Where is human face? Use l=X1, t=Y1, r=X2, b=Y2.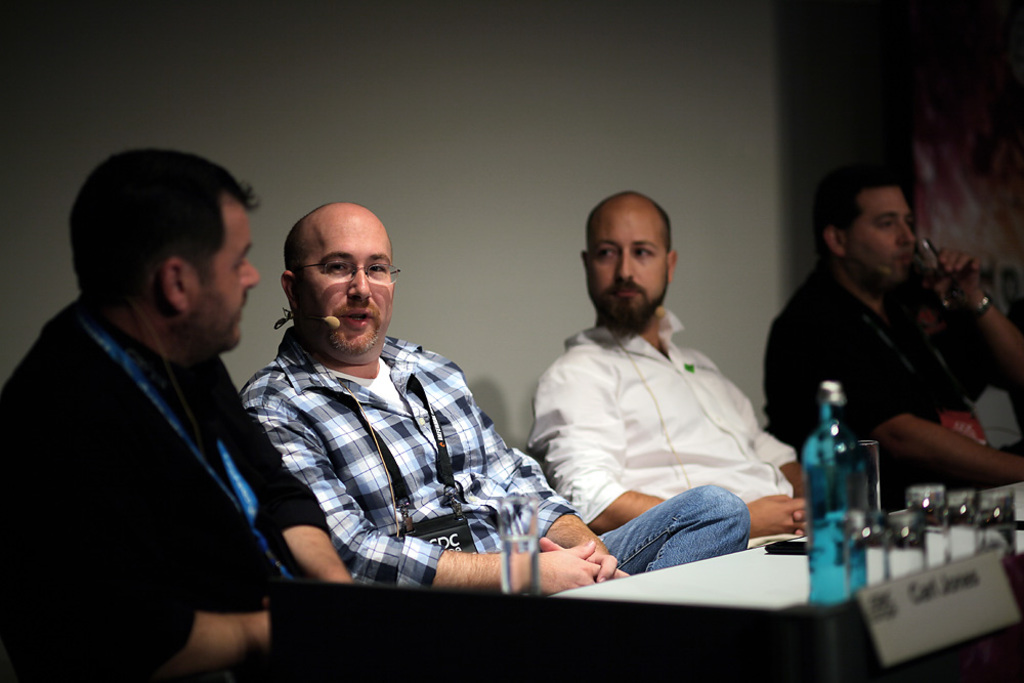
l=587, t=202, r=675, b=340.
